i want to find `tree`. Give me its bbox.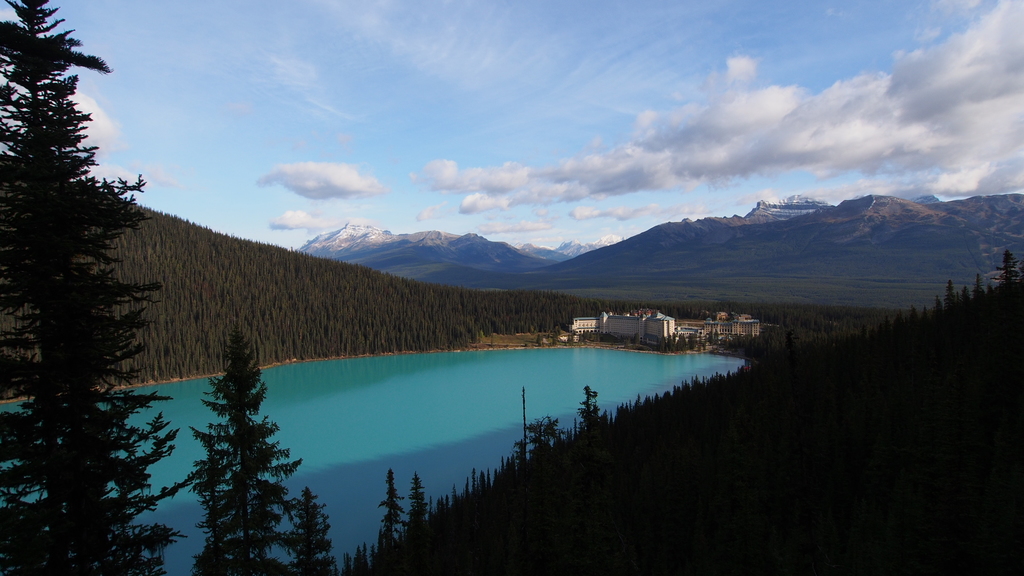
crop(296, 495, 346, 575).
